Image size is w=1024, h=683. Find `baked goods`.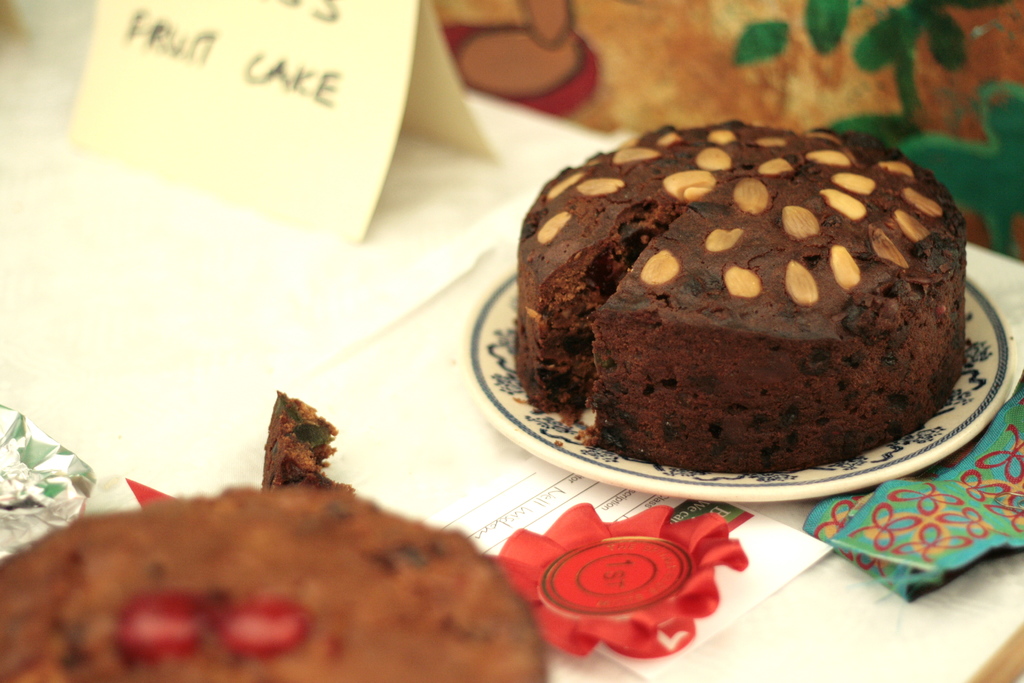
bbox=[518, 110, 965, 472].
